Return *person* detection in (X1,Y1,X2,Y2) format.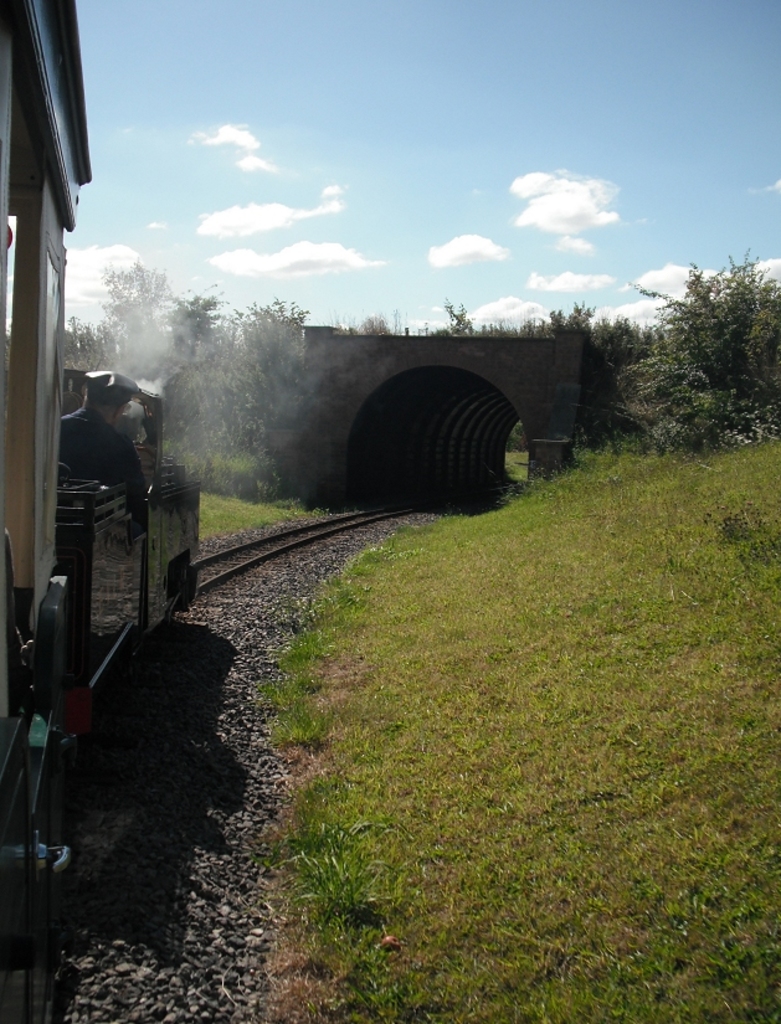
(56,366,154,536).
